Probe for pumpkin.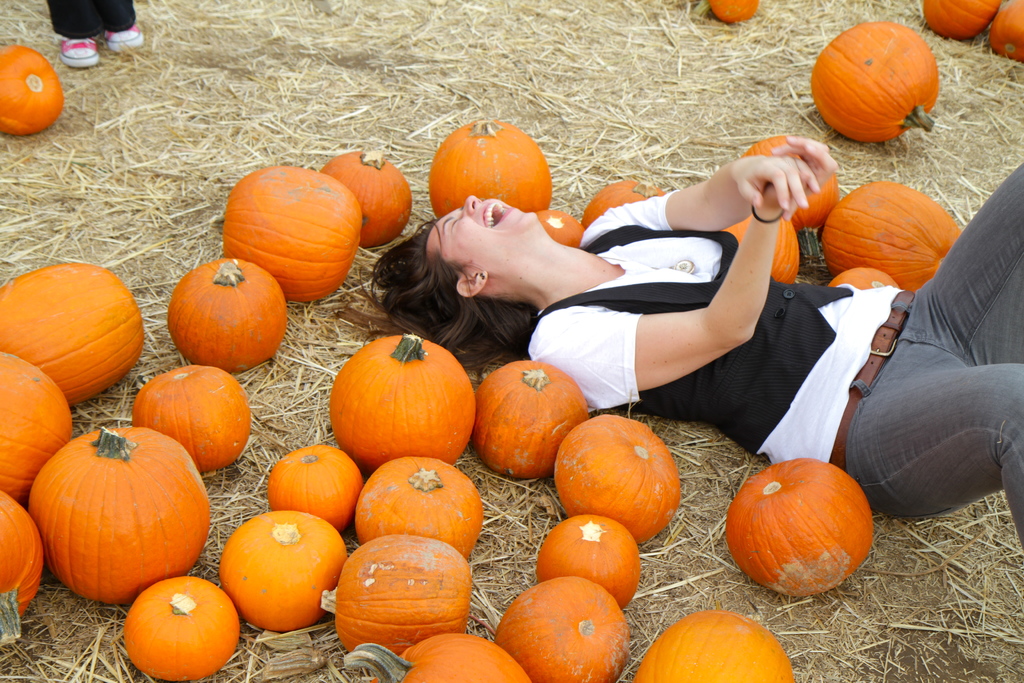
Probe result: 738, 131, 844, 234.
